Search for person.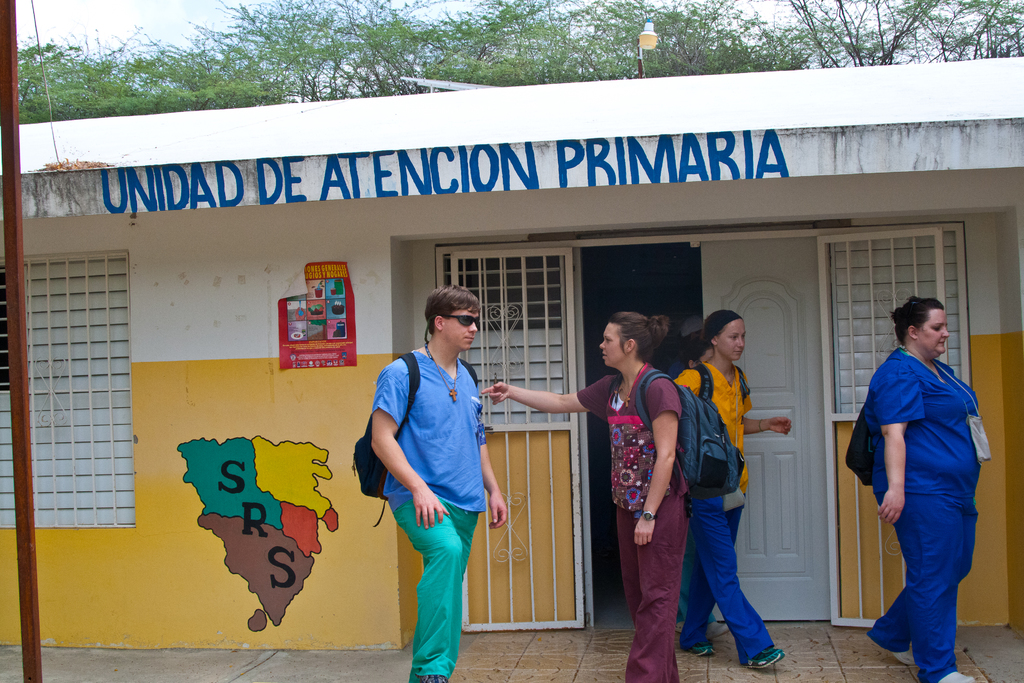
Found at 374,292,511,682.
